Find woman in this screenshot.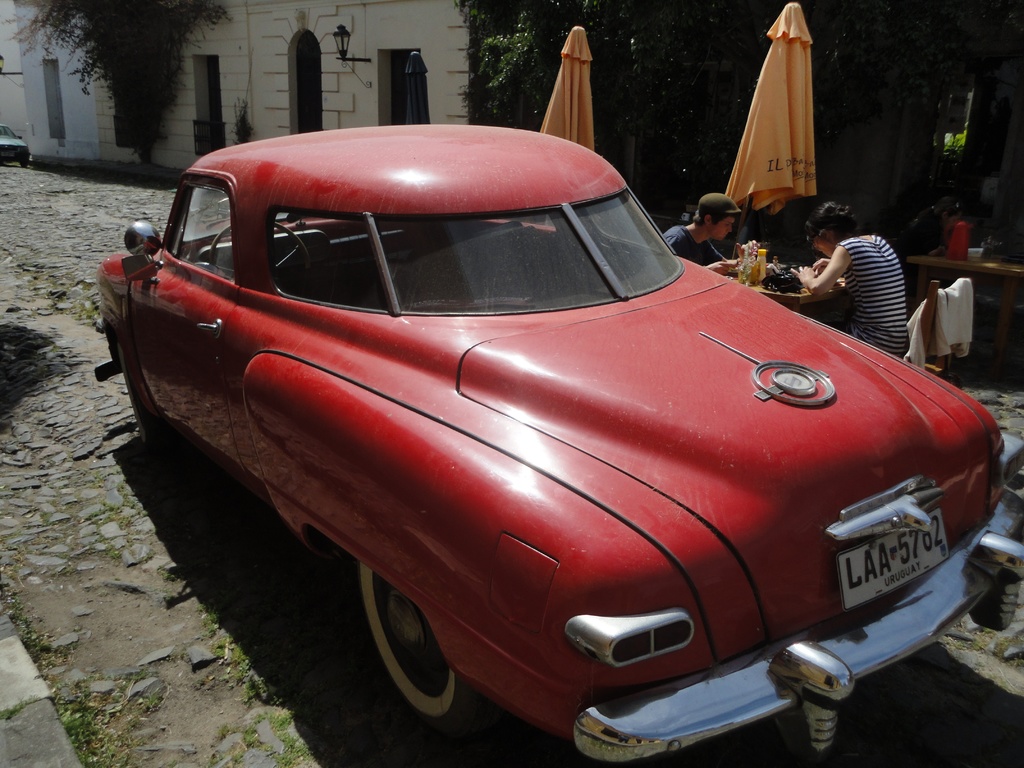
The bounding box for woman is rect(785, 192, 918, 351).
